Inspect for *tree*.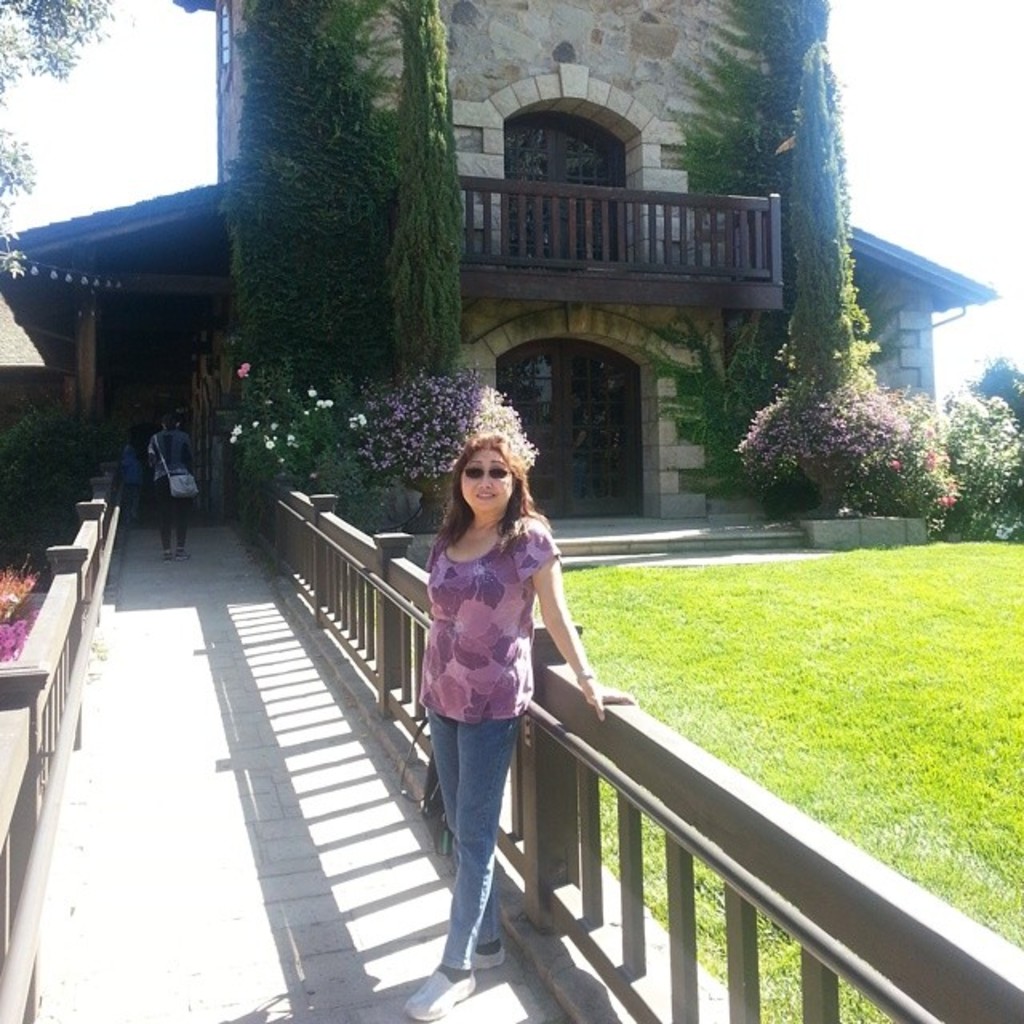
Inspection: box=[872, 352, 1022, 552].
